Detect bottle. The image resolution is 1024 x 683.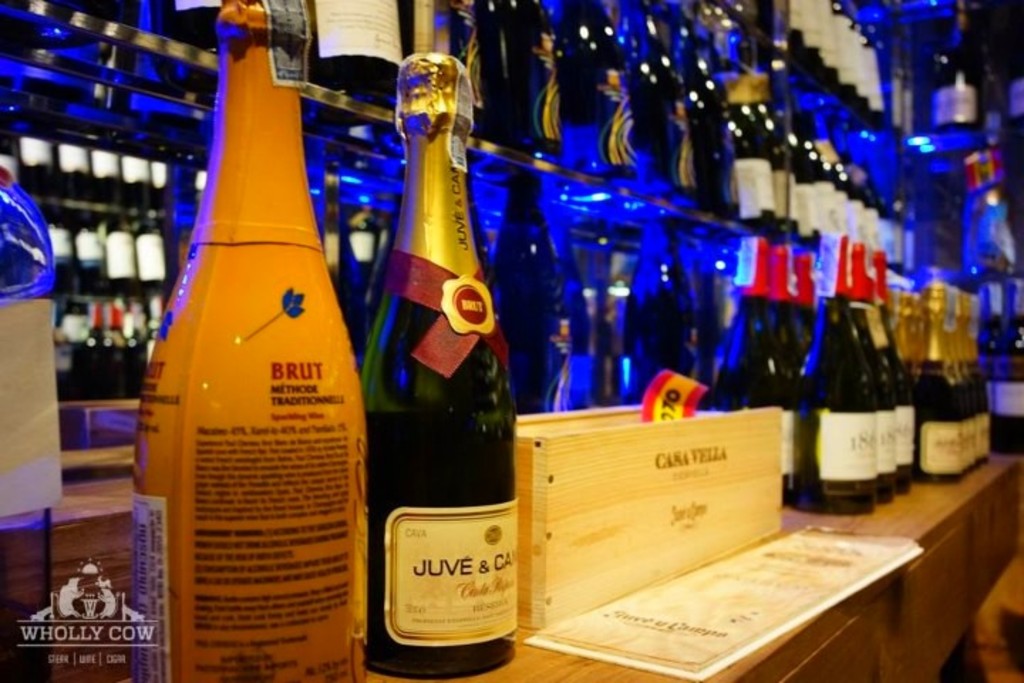
bbox=[361, 53, 518, 677].
